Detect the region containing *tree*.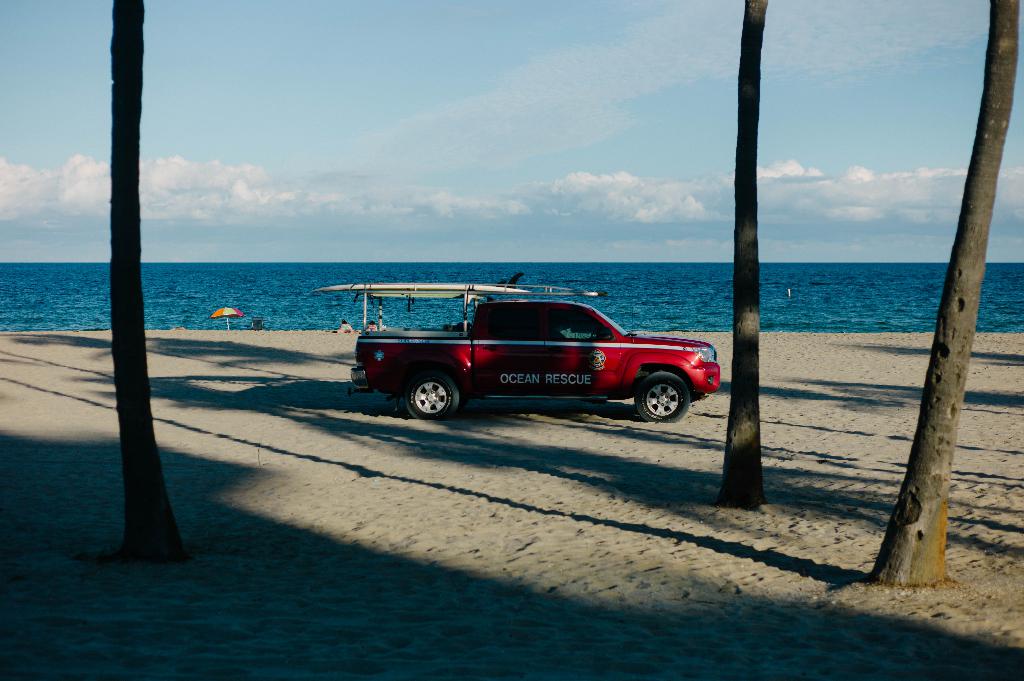
716/0/799/518.
